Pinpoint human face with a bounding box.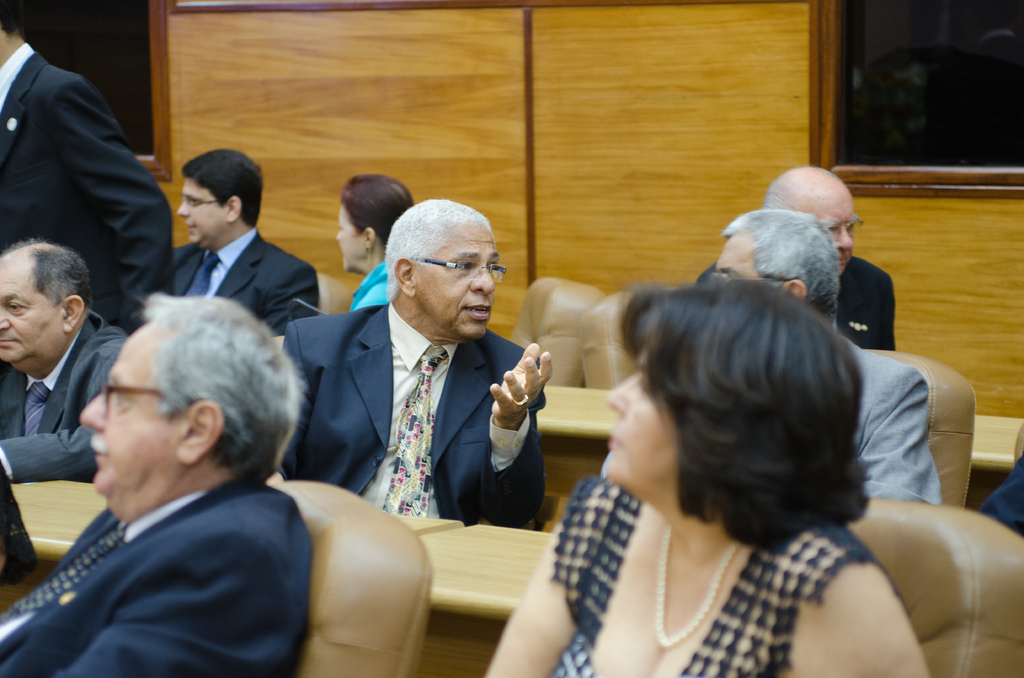
pyautogui.locateOnScreen(176, 177, 225, 247).
